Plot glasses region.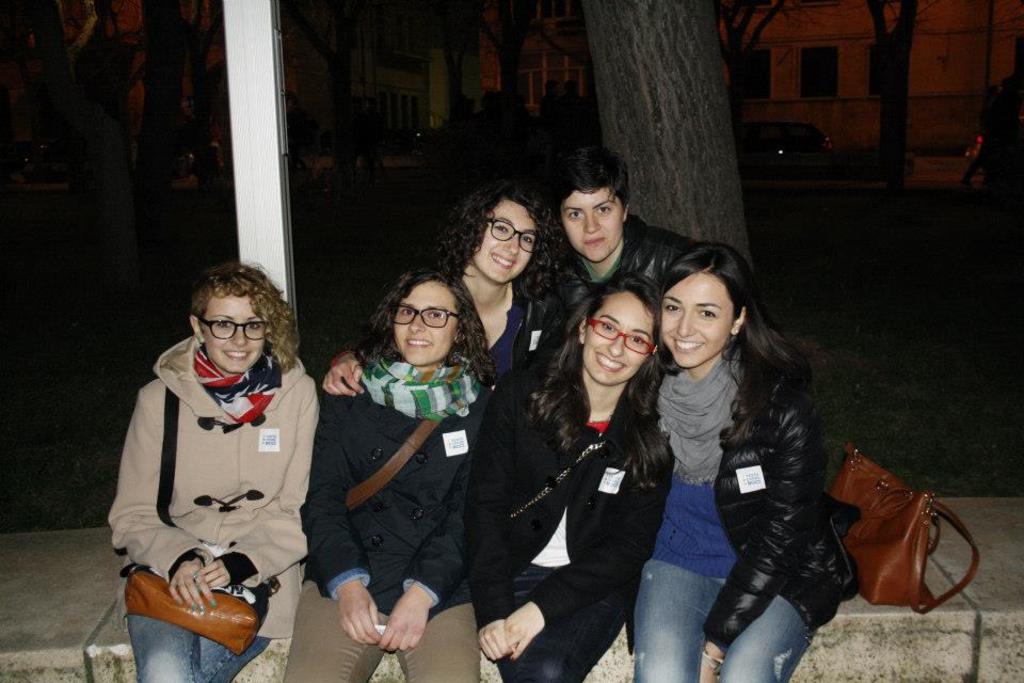
Plotted at [left=586, top=315, right=665, bottom=355].
